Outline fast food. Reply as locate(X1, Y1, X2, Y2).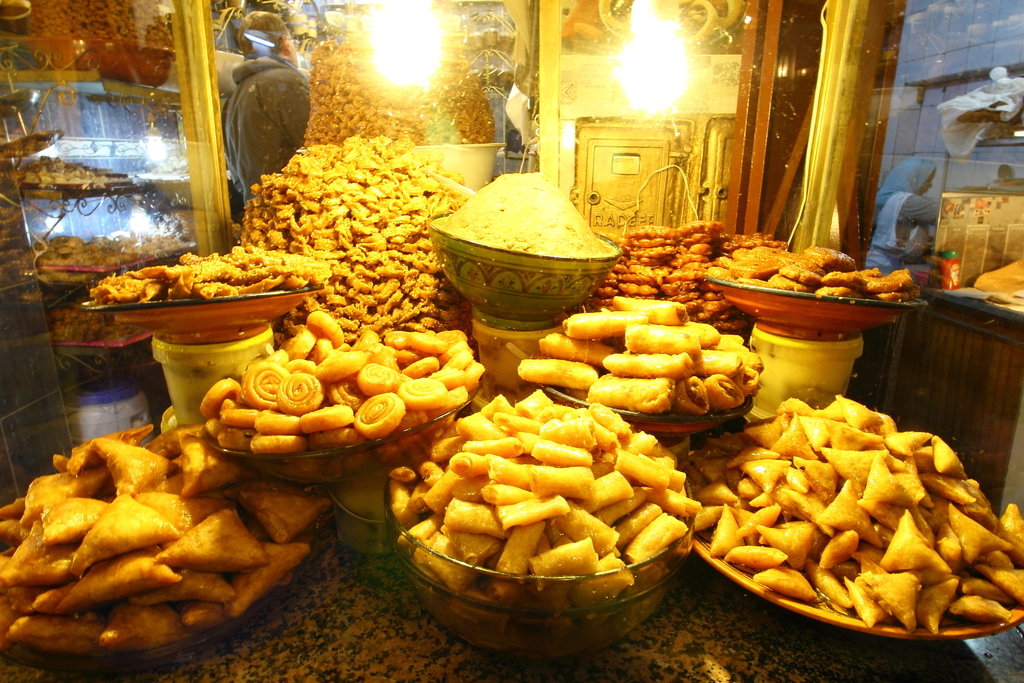
locate(815, 527, 856, 569).
